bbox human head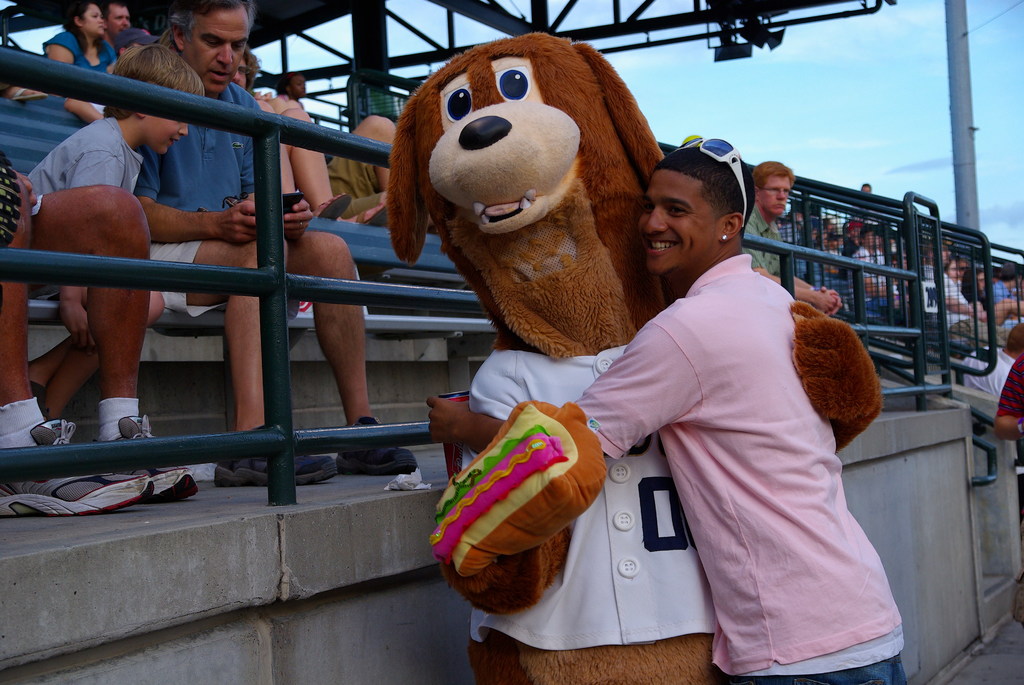
l=998, t=261, r=1023, b=290
